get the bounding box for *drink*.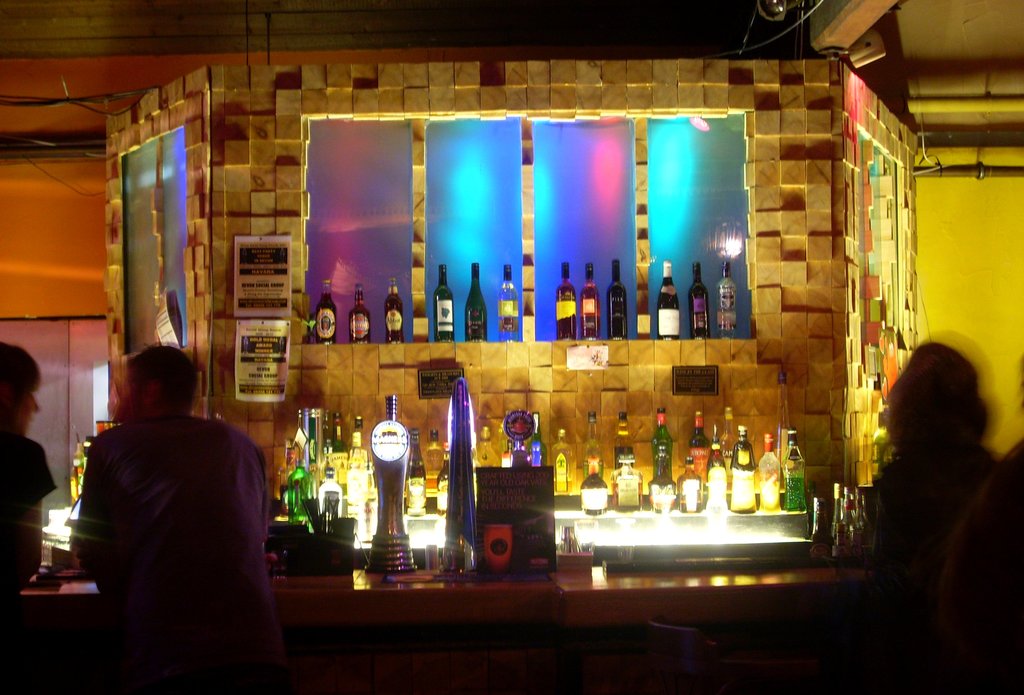
422/431/447/509.
